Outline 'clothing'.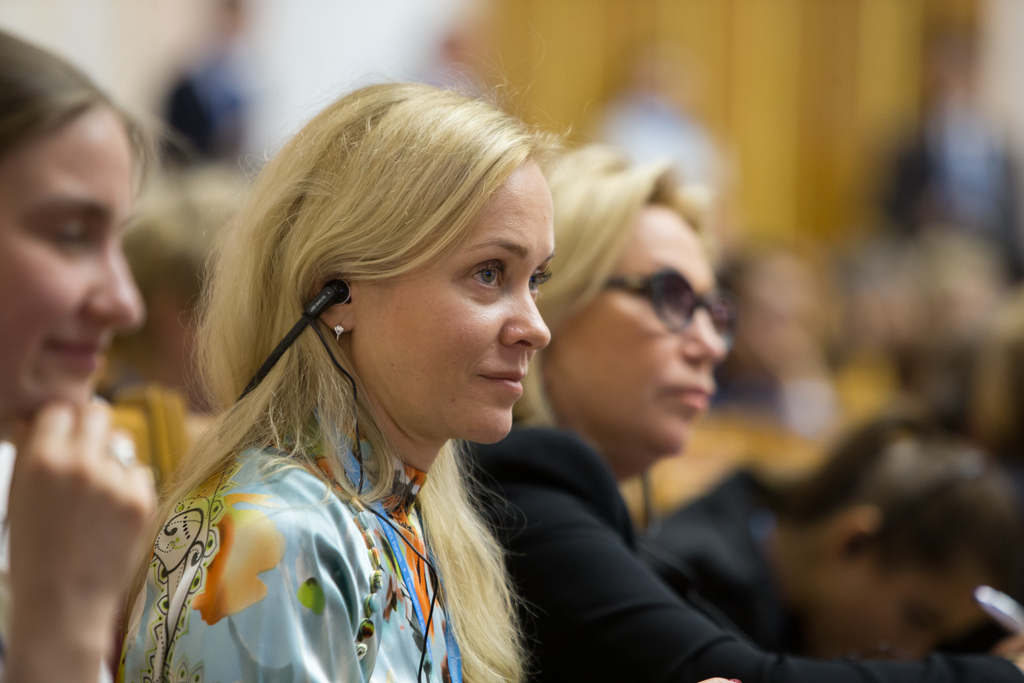
Outline: <box>124,412,461,682</box>.
